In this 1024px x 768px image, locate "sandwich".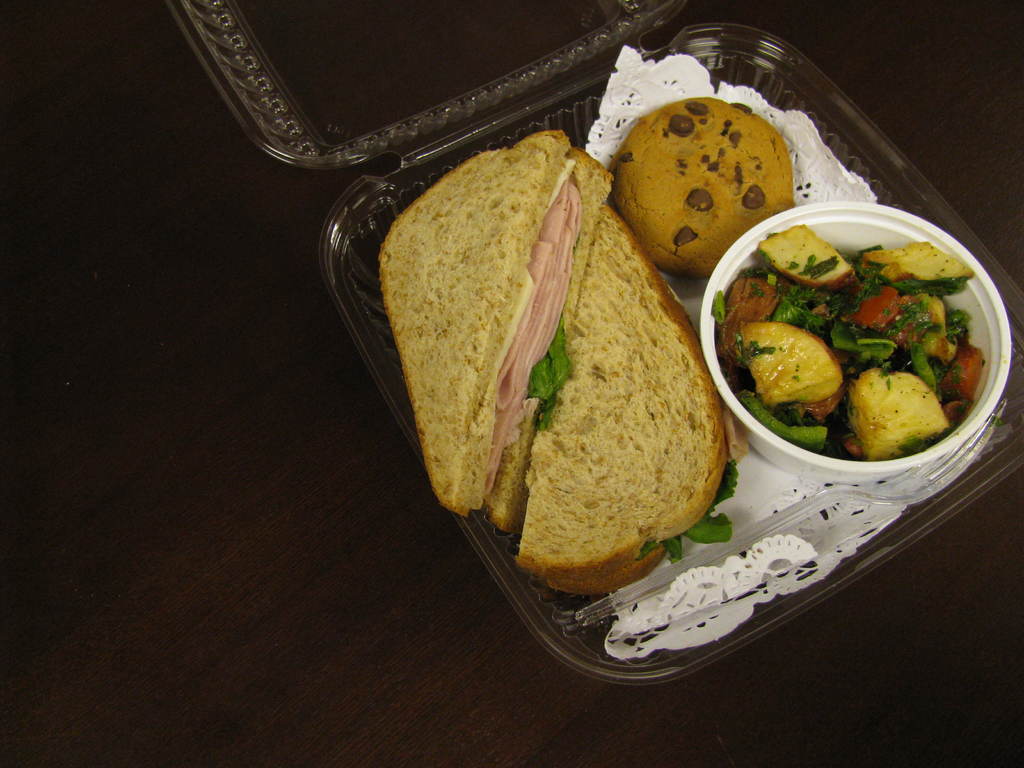
Bounding box: box=[378, 120, 738, 607].
